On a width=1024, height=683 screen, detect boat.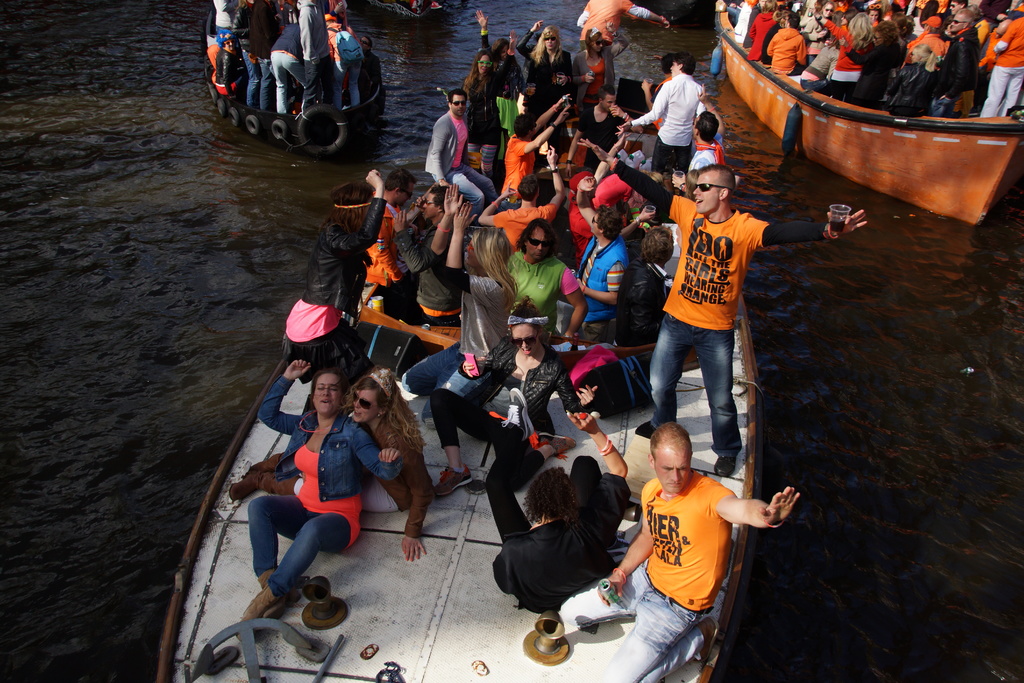
{"x1": 353, "y1": 0, "x2": 440, "y2": 35}.
